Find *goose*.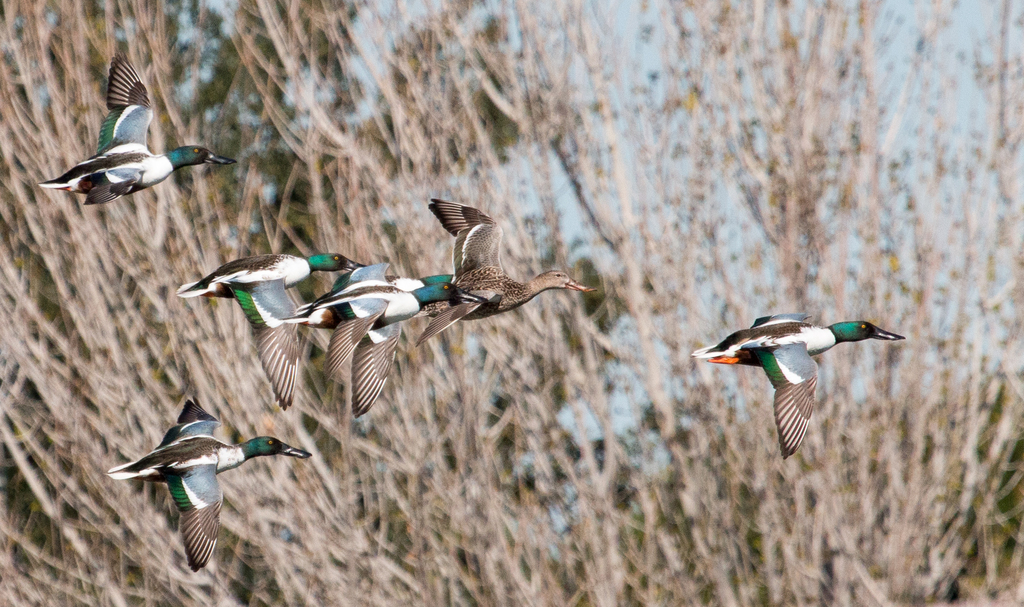
rect(266, 261, 467, 409).
